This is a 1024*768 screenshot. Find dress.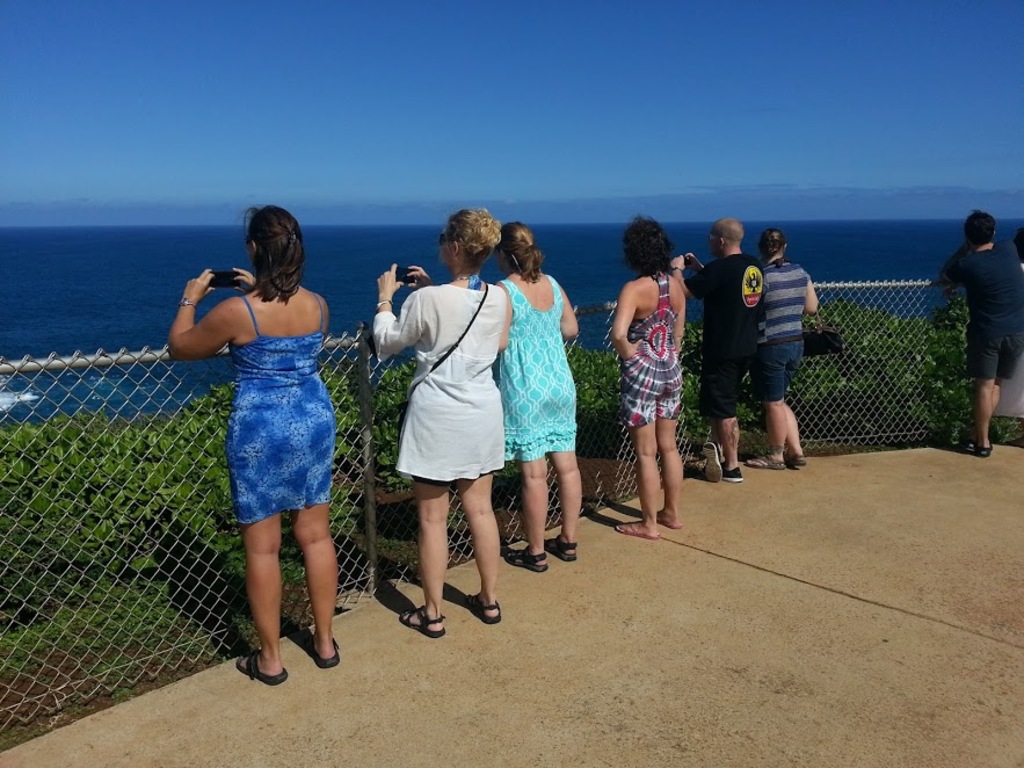
Bounding box: 501:274:578:462.
